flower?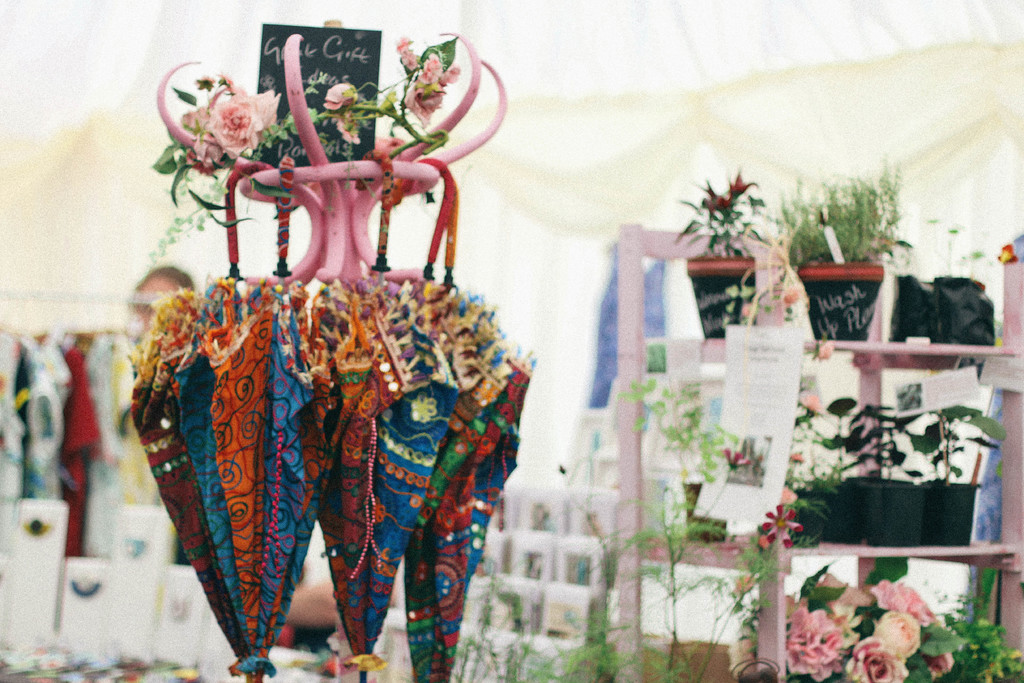
(790,451,803,462)
